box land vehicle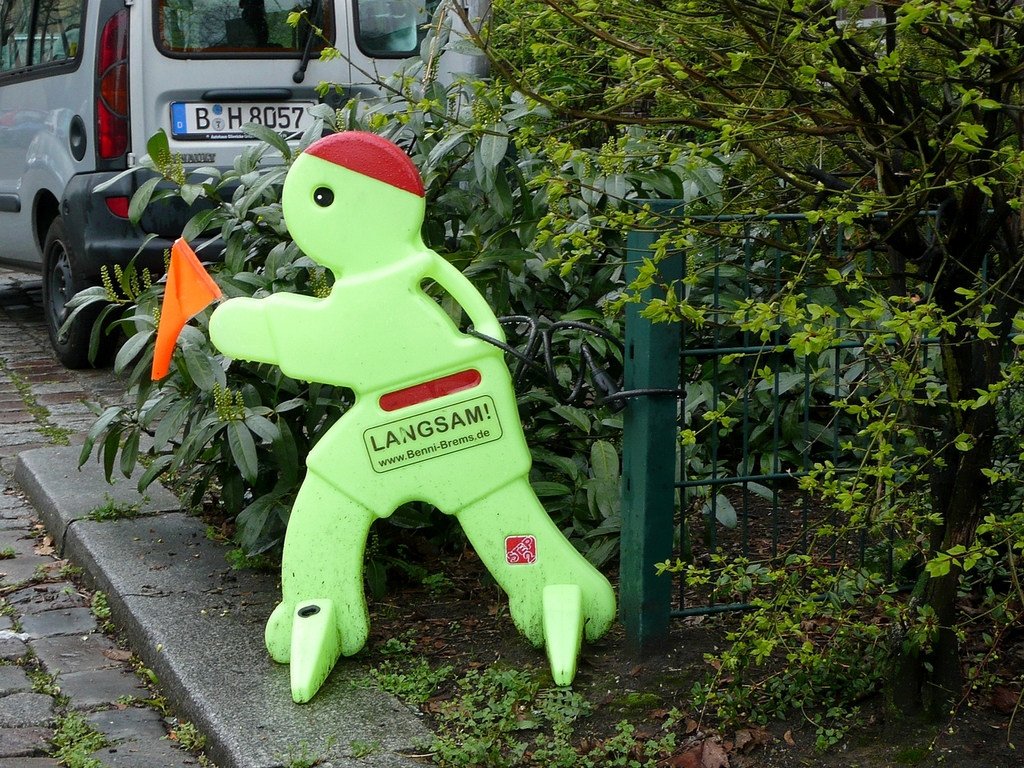
[left=0, top=2, right=495, bottom=370]
